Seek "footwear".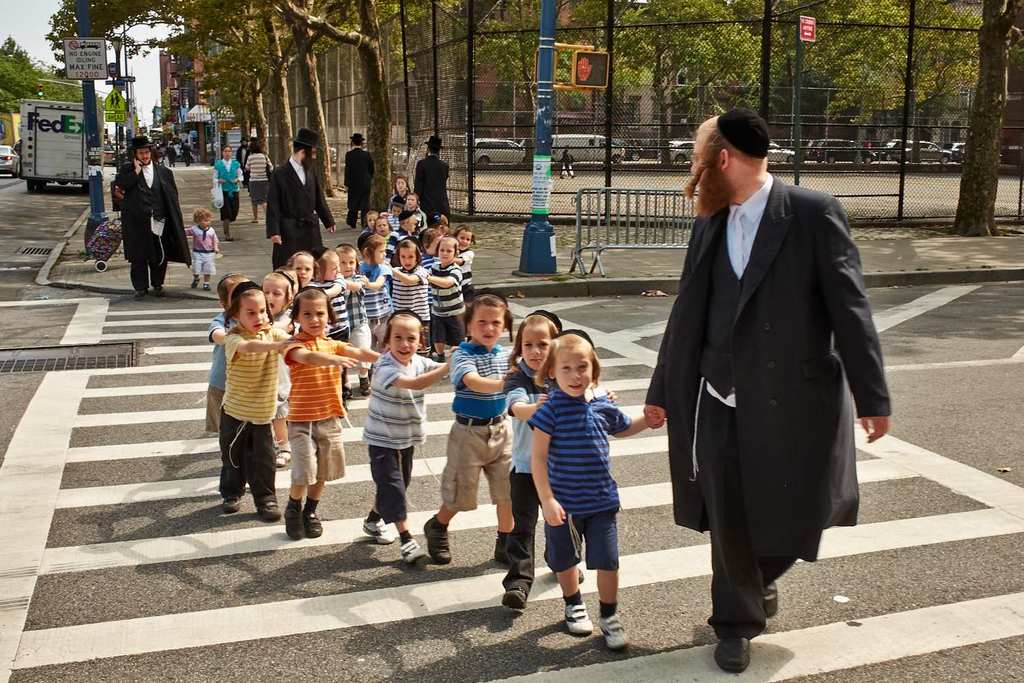
bbox=[714, 635, 750, 672].
